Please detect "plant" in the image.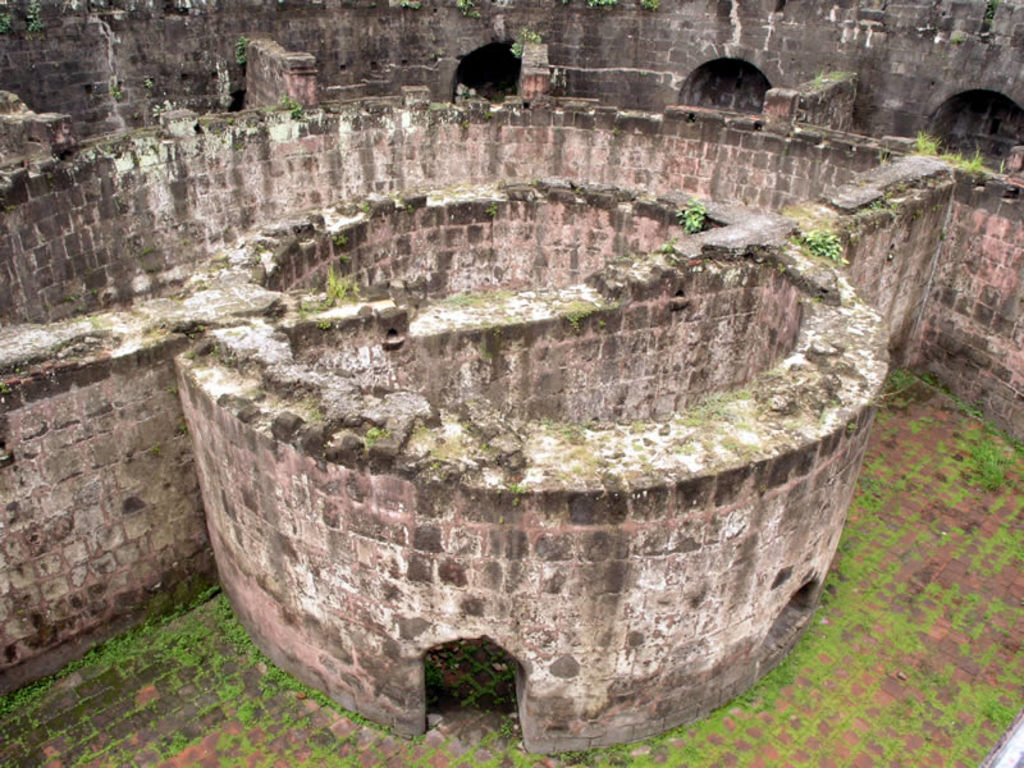
x1=23 y1=0 x2=45 y2=32.
